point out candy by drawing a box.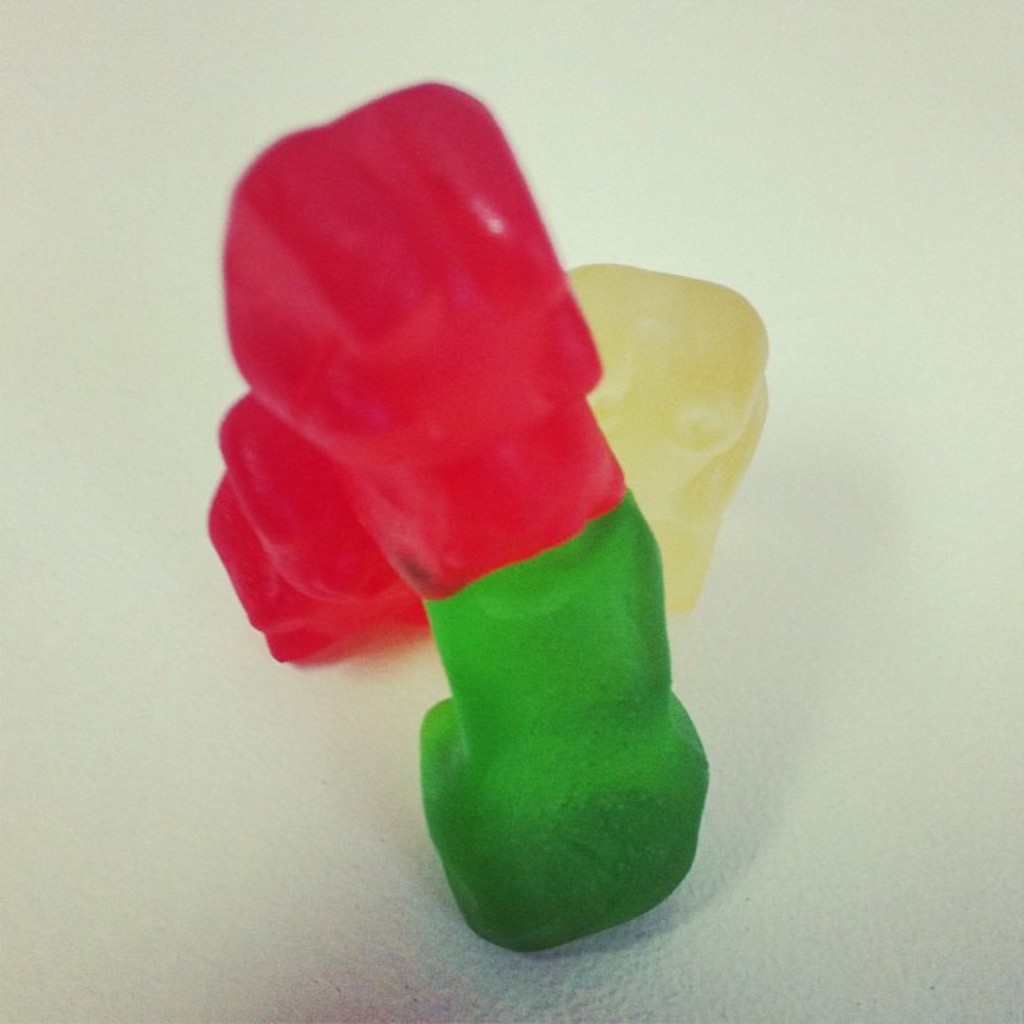
[207,127,768,932].
